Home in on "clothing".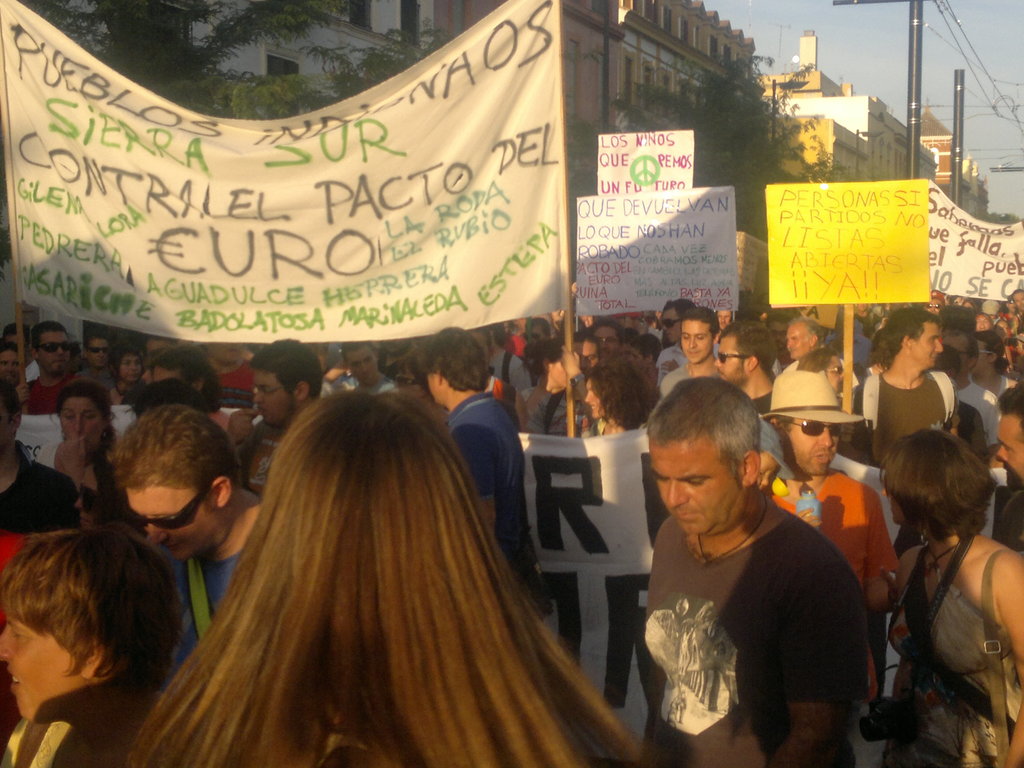
Homed in at pyautogui.locateOnScreen(168, 527, 251, 682).
